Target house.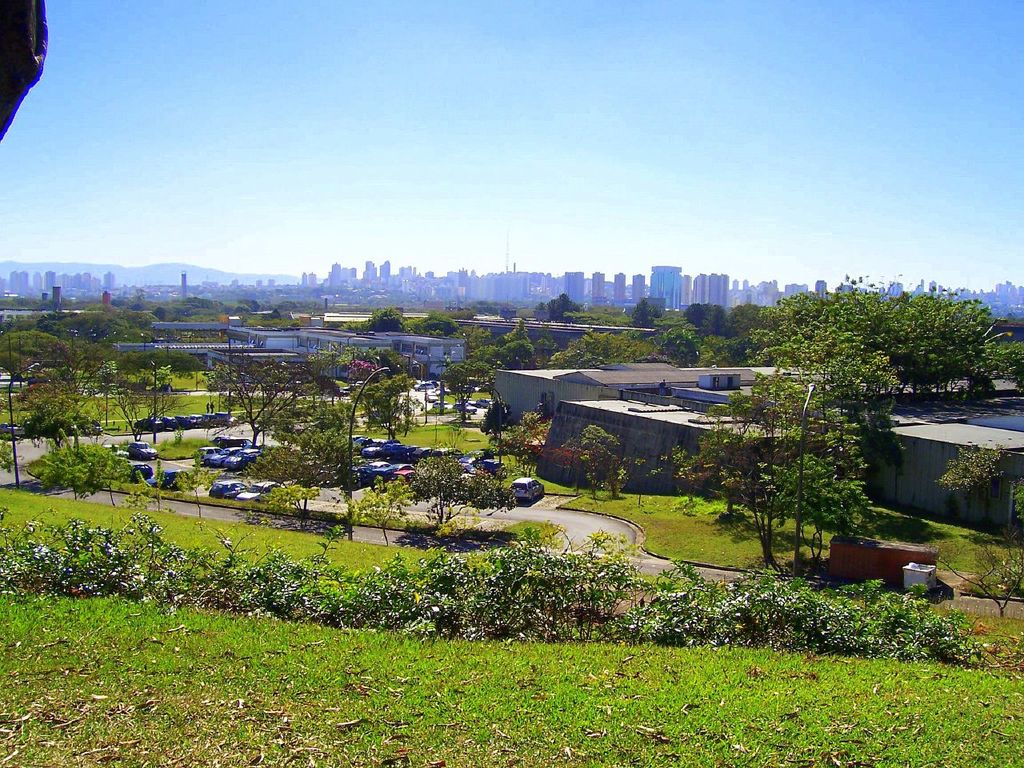
Target region: region(550, 365, 770, 414).
